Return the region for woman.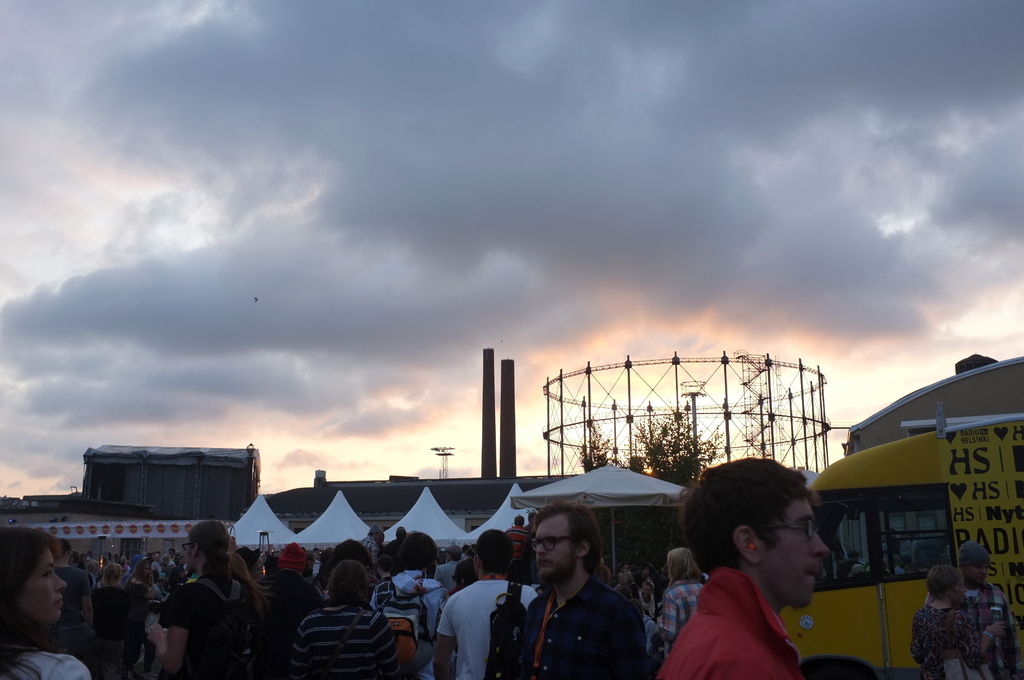
l=124, t=558, r=154, b=679.
